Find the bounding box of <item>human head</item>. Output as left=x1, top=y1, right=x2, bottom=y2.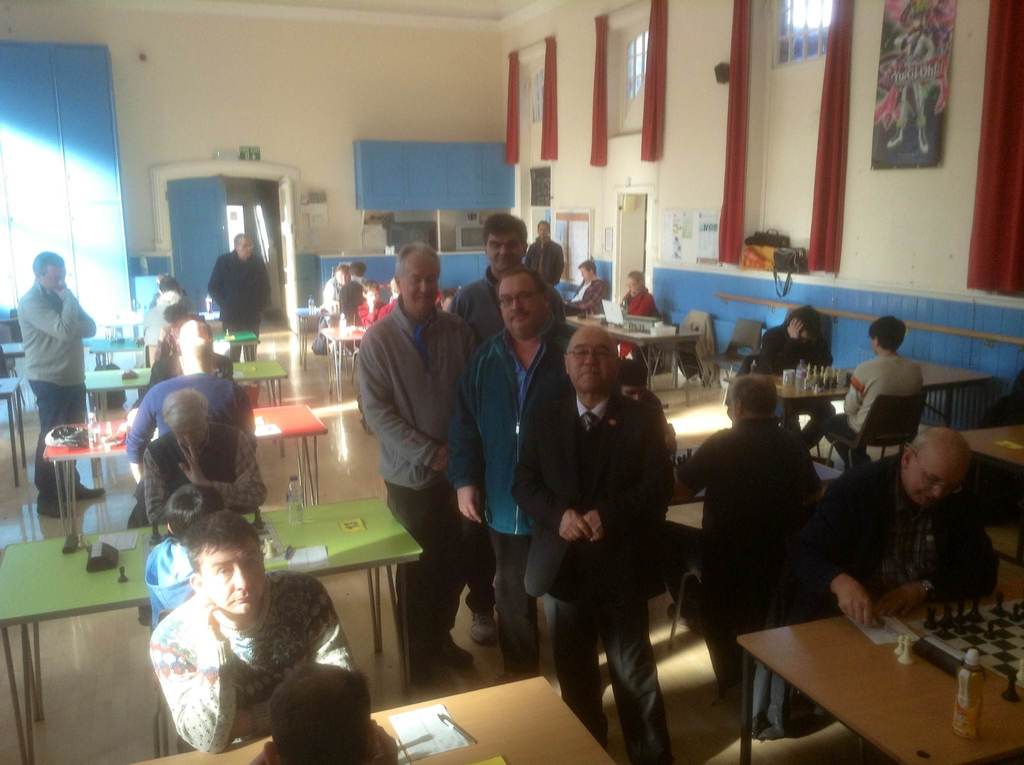
left=362, top=282, right=380, bottom=303.
